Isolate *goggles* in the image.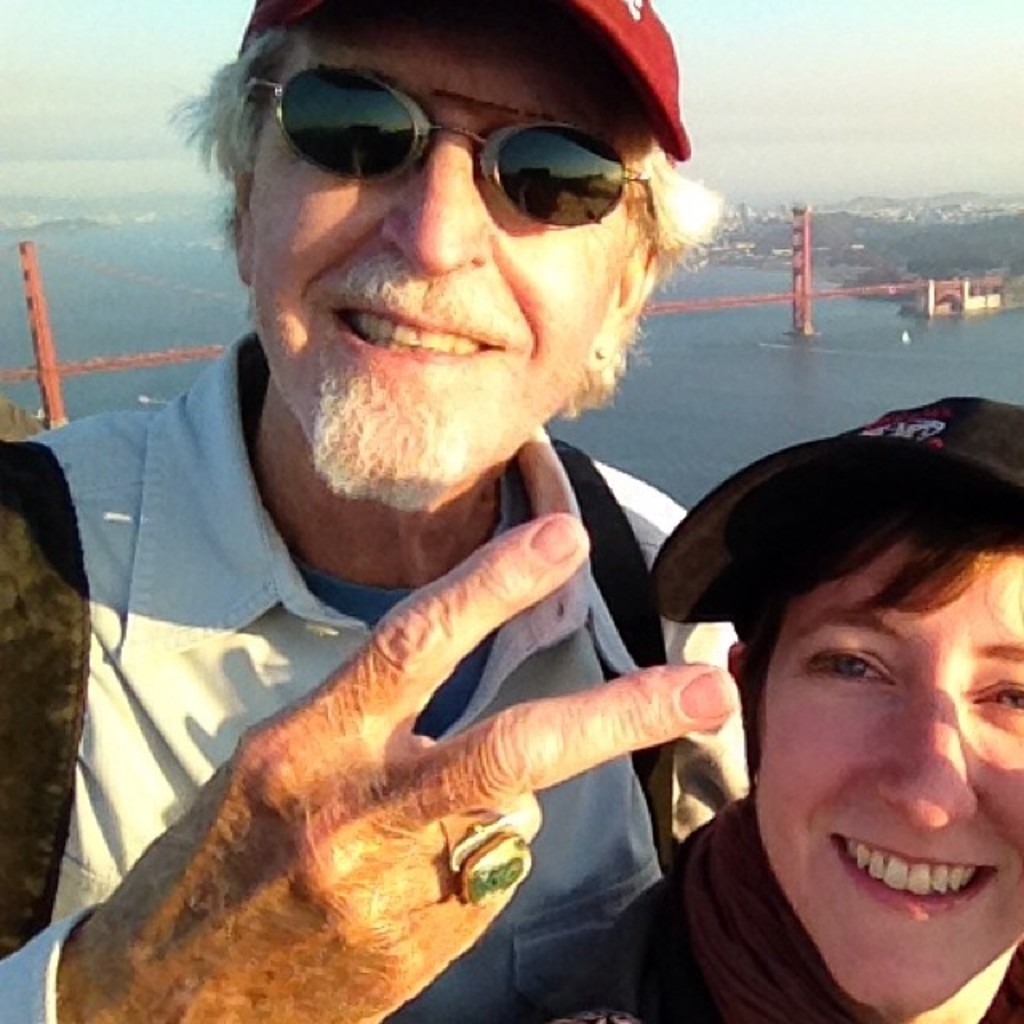
Isolated region: l=229, t=69, r=682, b=234.
